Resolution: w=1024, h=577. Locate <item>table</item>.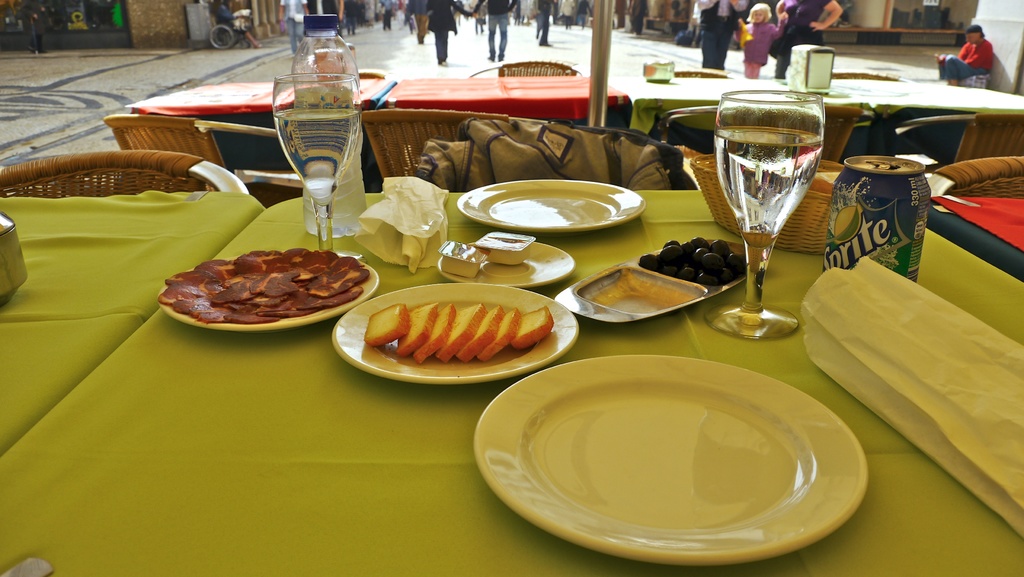
(0, 65, 1021, 496).
